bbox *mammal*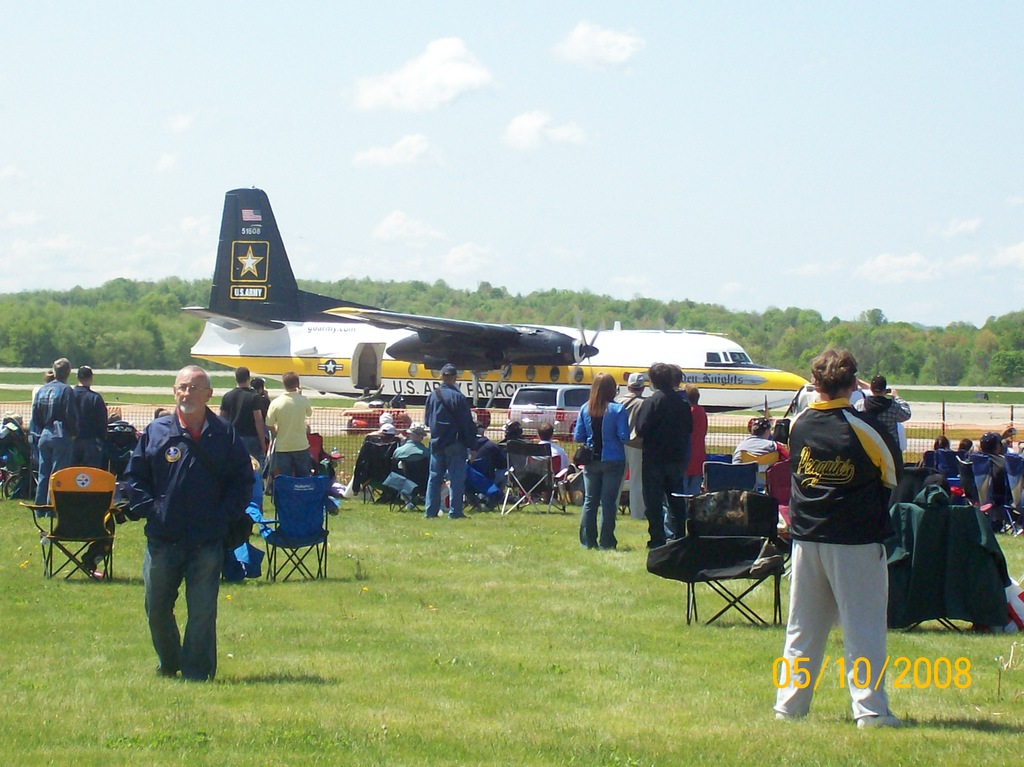
(x1=251, y1=375, x2=269, y2=448)
